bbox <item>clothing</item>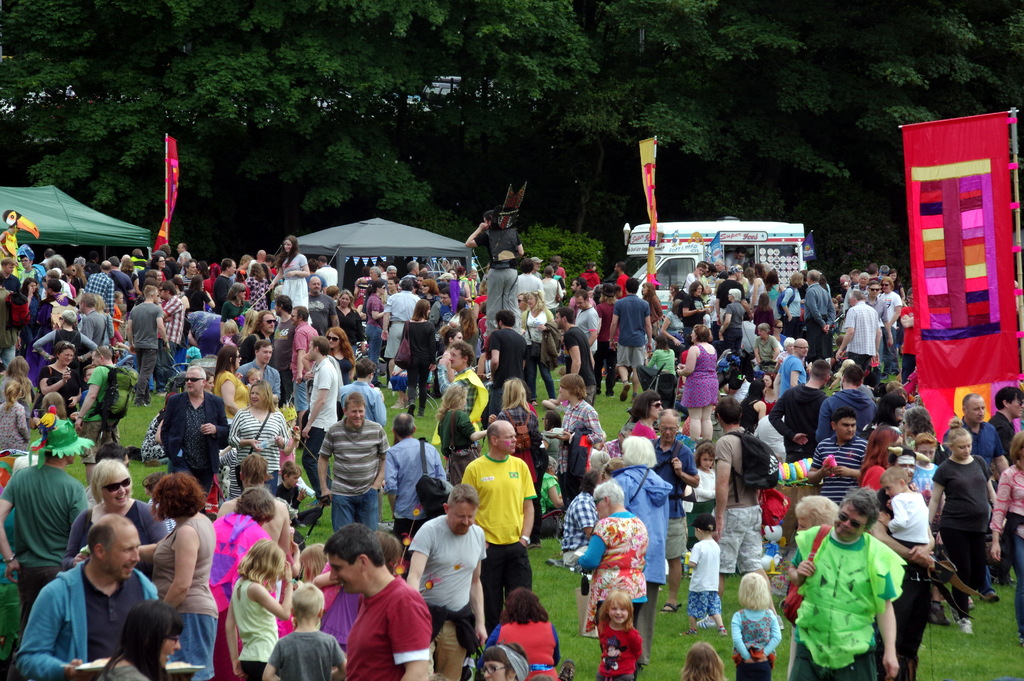
32/363/82/434
